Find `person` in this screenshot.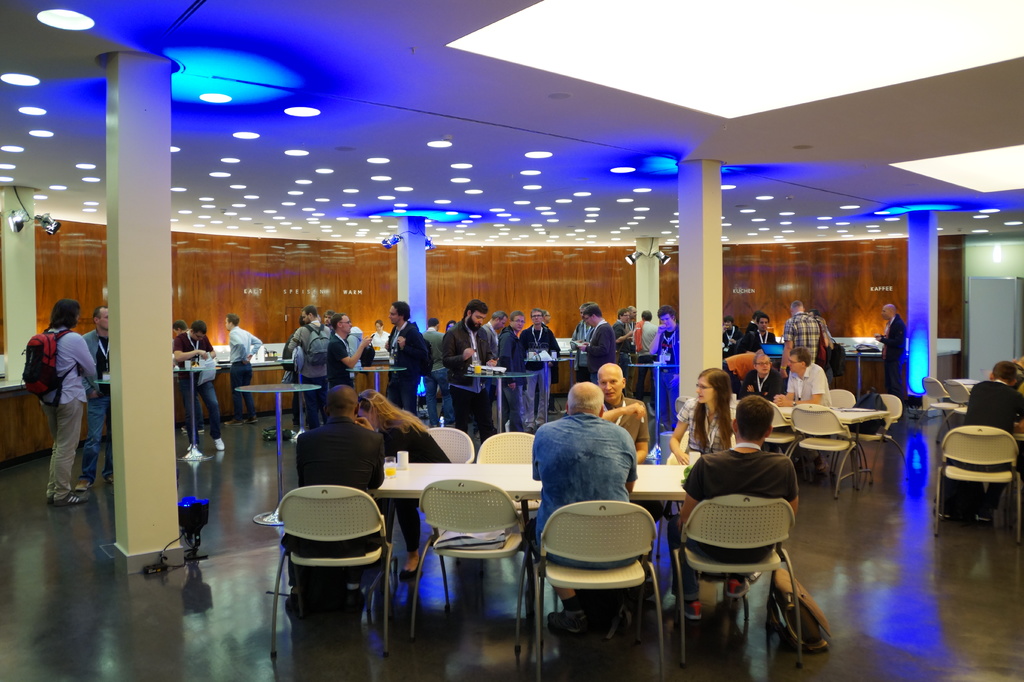
The bounding box for `person` is x1=783 y1=295 x2=829 y2=363.
